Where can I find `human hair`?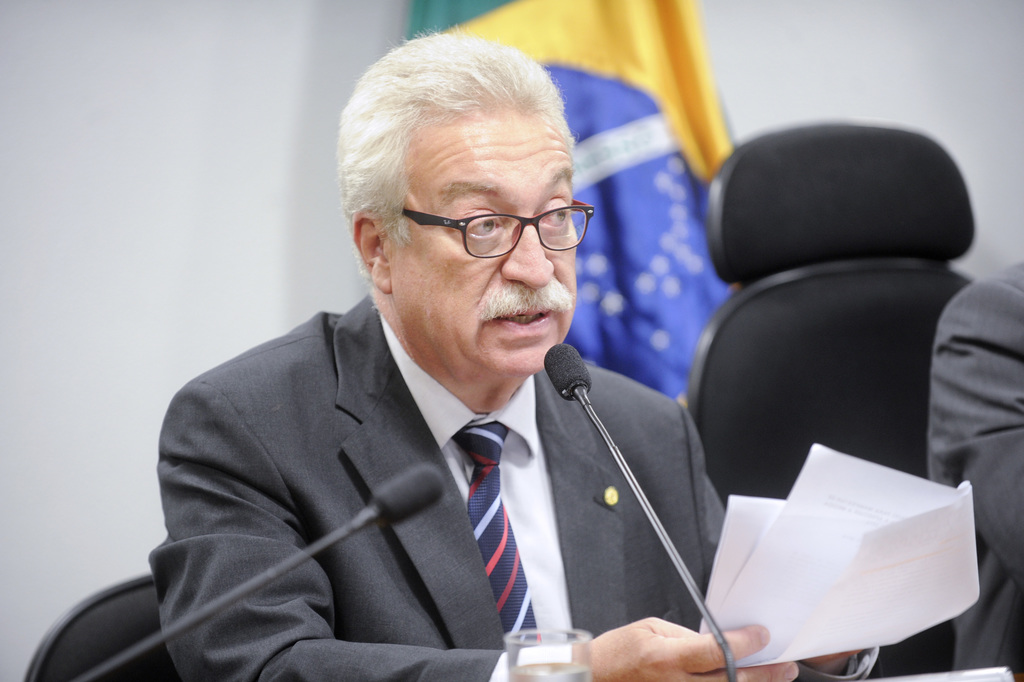
You can find it at box=[350, 47, 605, 273].
